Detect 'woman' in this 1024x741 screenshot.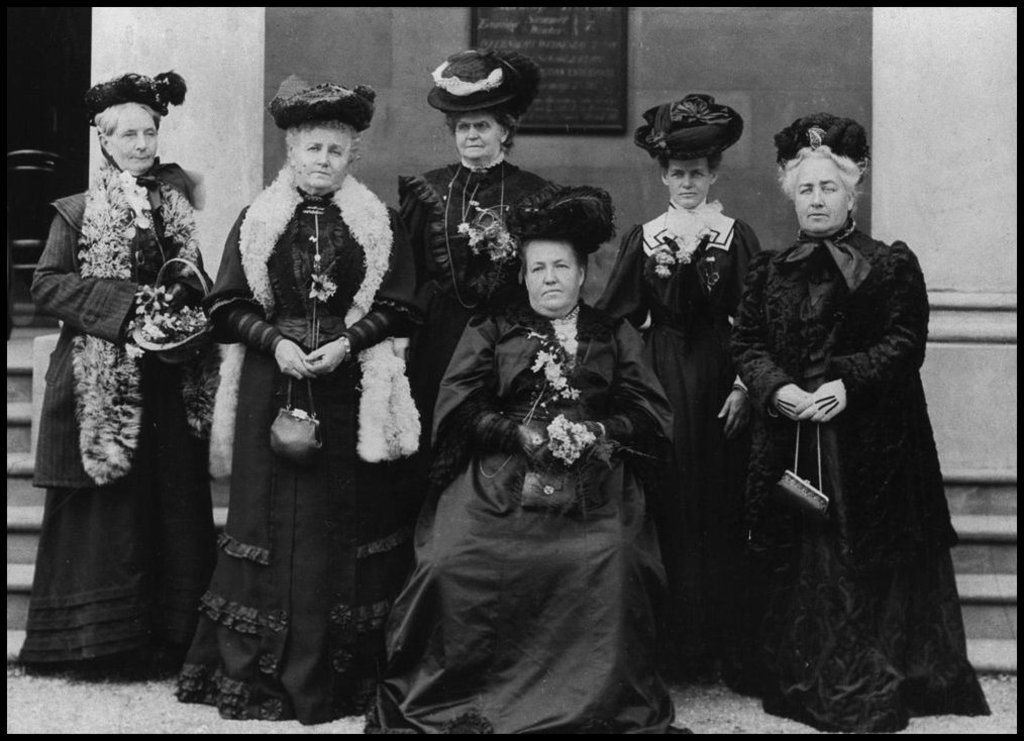
Detection: [left=589, top=91, right=771, bottom=675].
